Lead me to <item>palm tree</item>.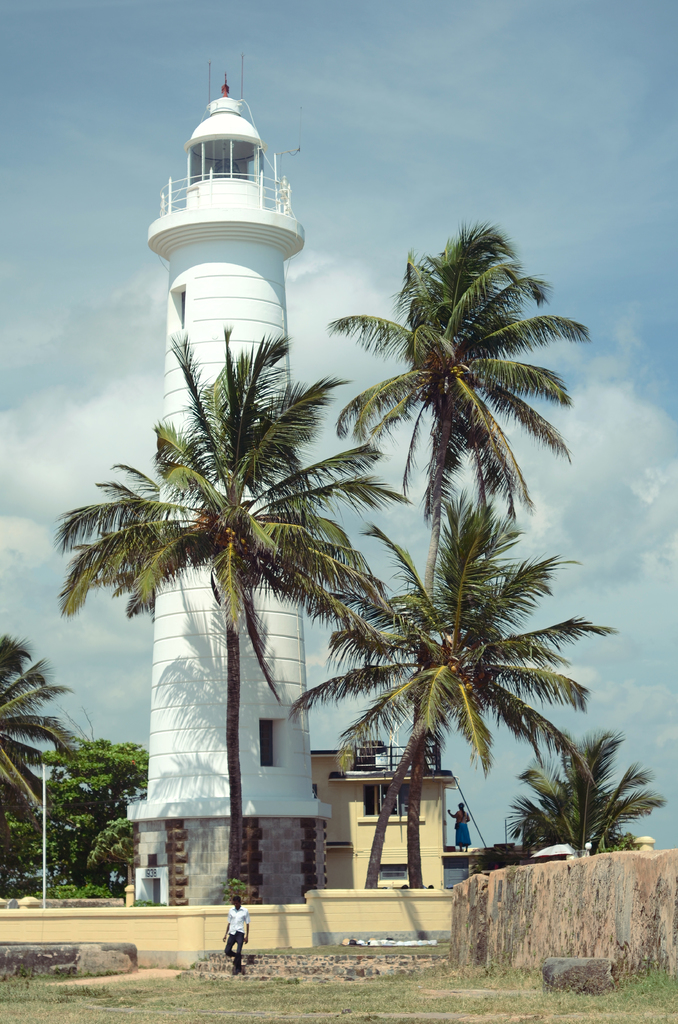
Lead to (0, 629, 113, 834).
